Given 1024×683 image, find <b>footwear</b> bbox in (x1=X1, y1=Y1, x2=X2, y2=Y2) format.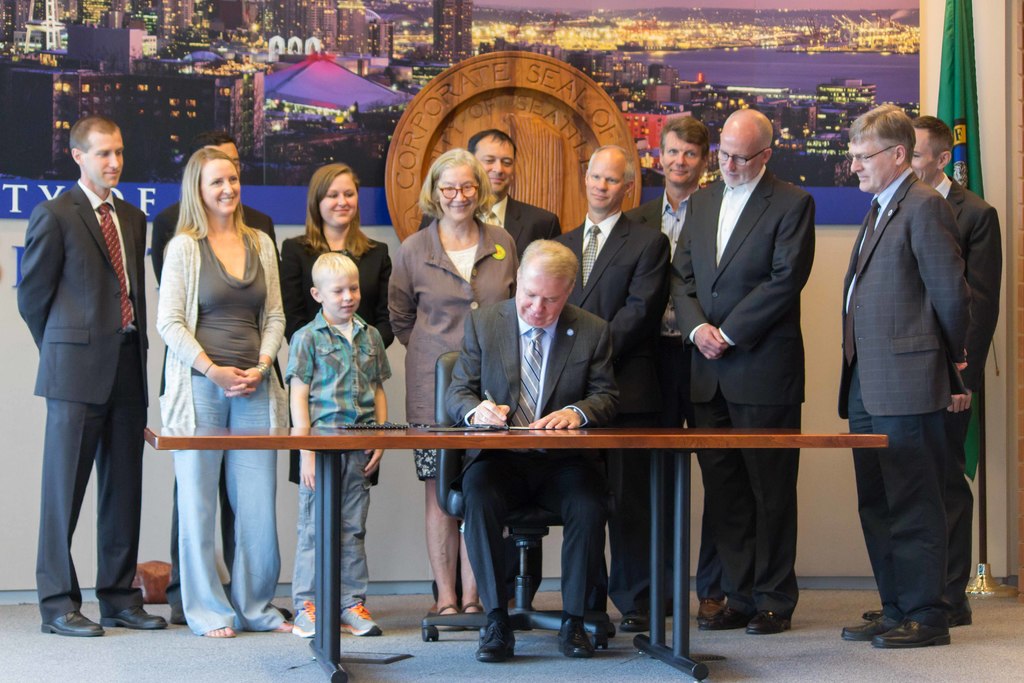
(x1=703, y1=597, x2=724, y2=613).
